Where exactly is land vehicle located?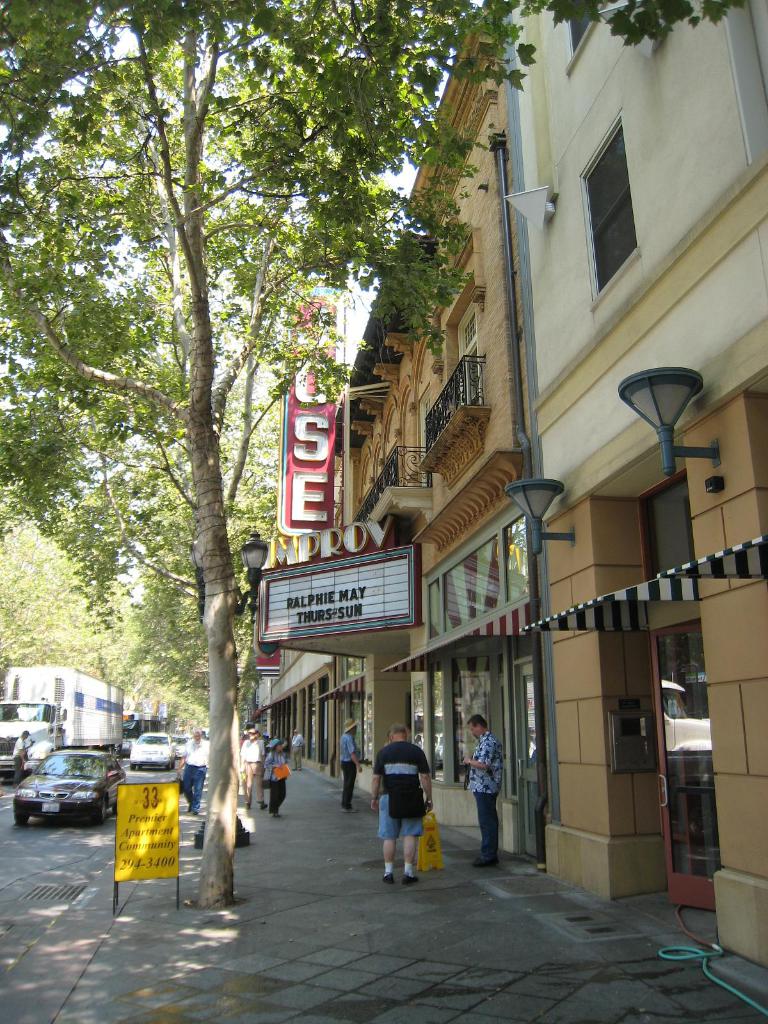
Its bounding box is bbox=(128, 732, 177, 771).
